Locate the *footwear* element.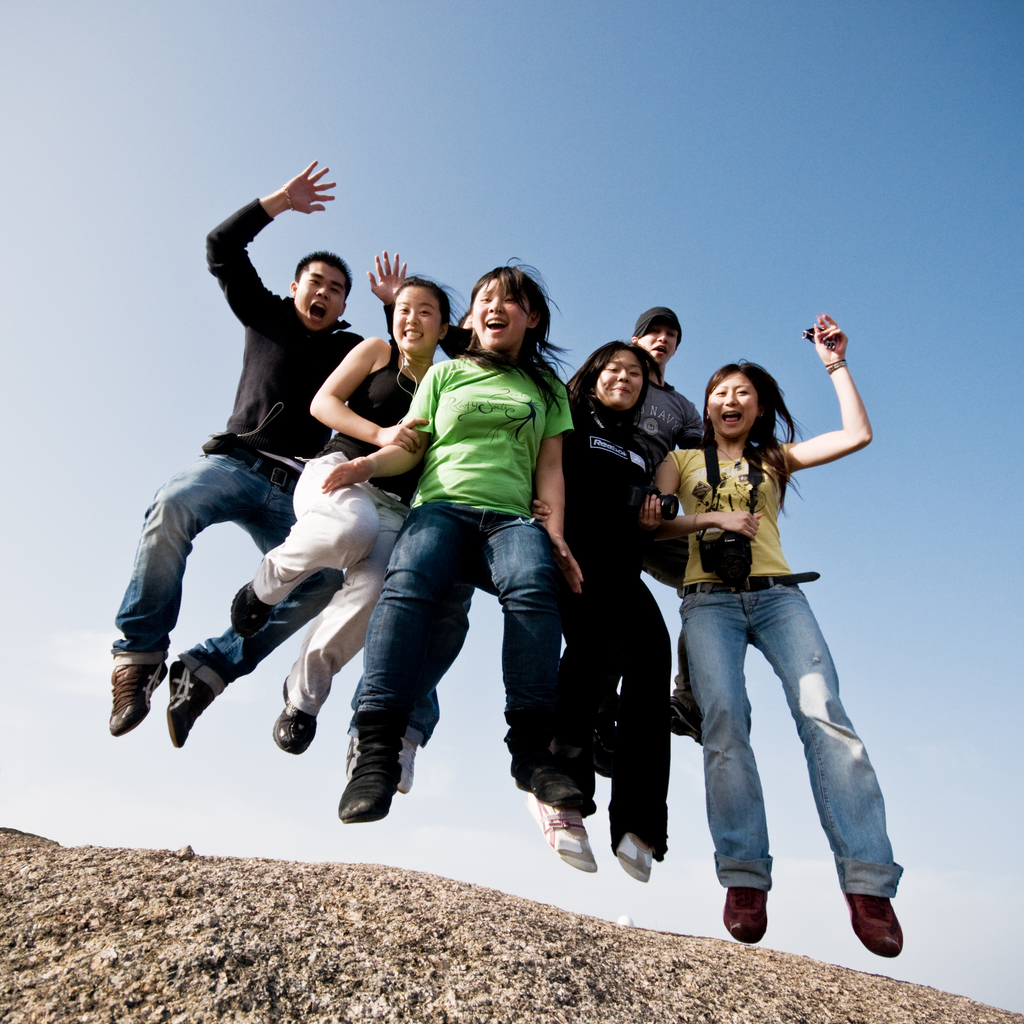
Element bbox: x1=518, y1=760, x2=574, y2=809.
